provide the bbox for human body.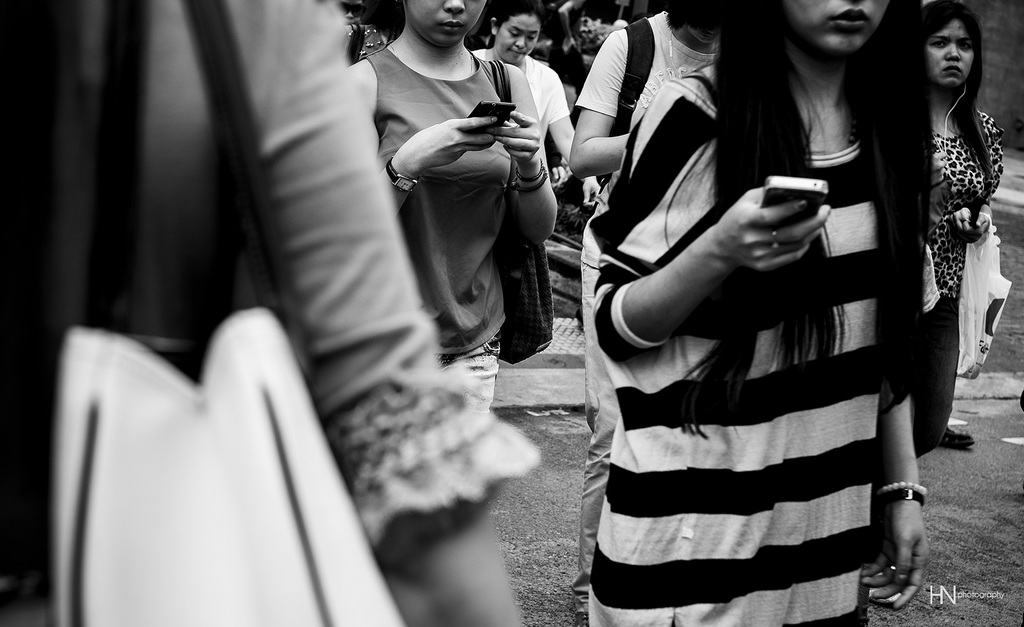
region(0, 0, 544, 626).
